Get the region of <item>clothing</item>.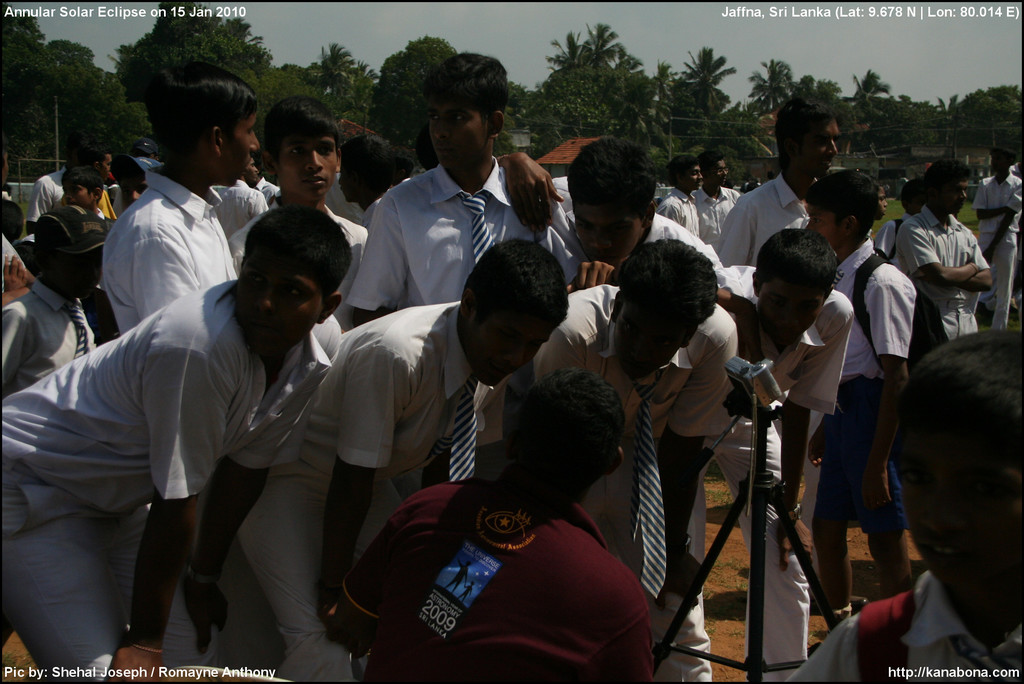
27 197 103 292.
